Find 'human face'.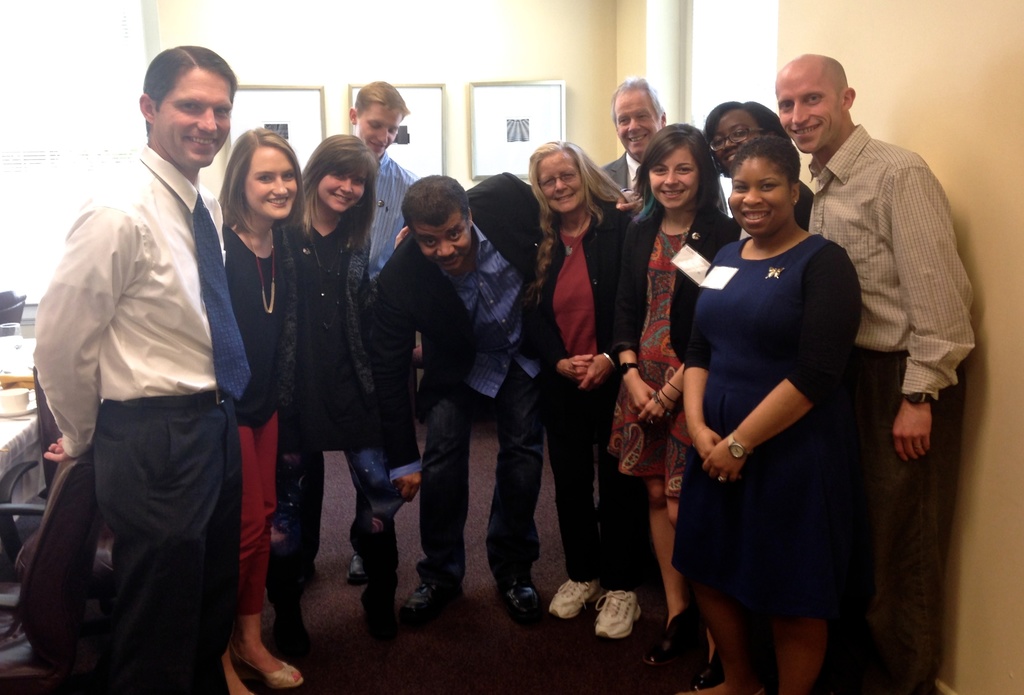
244/147/296/221.
